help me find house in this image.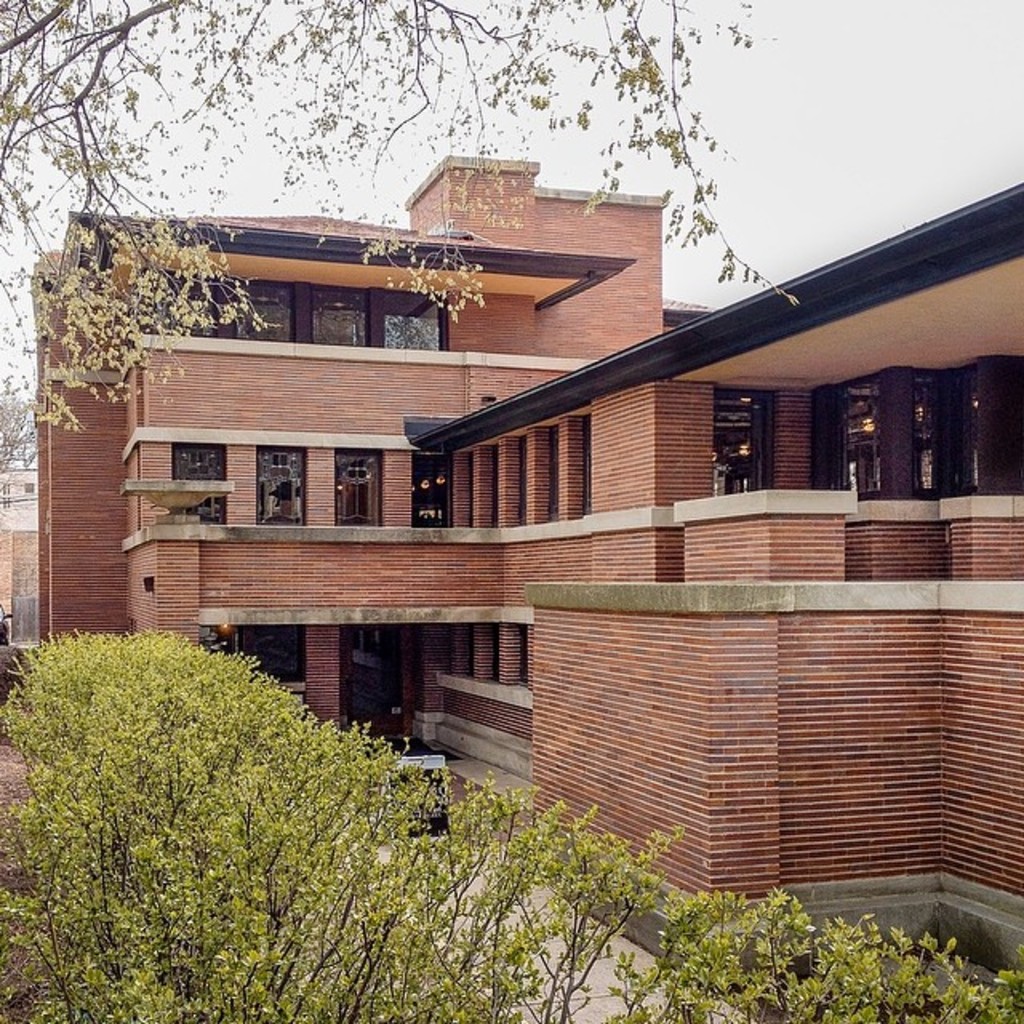
Found it: Rect(0, 130, 1016, 875).
